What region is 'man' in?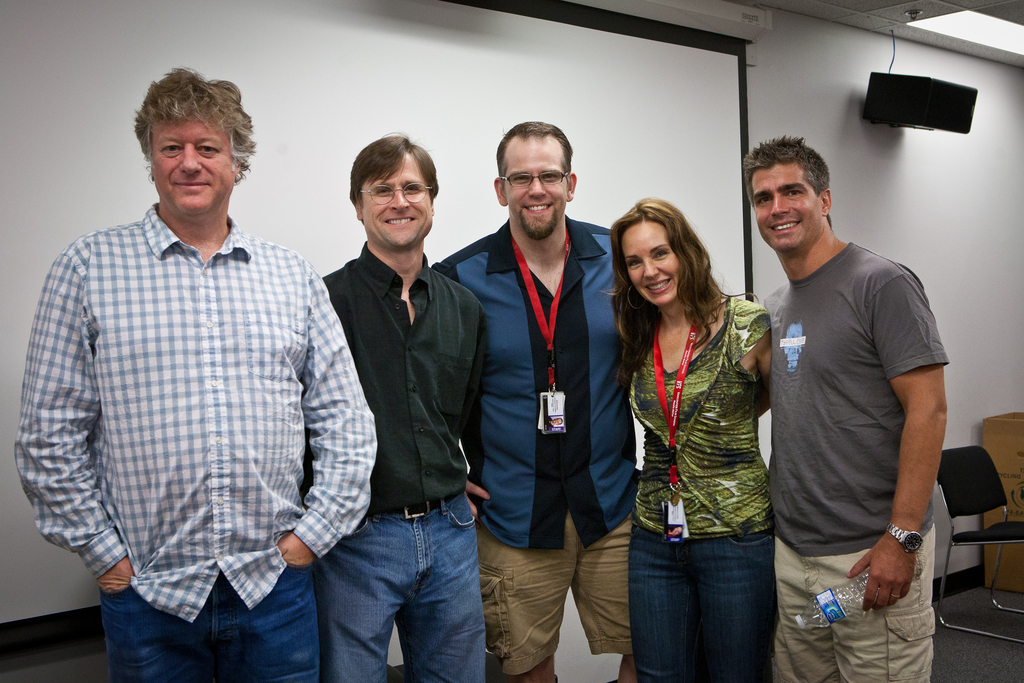
(left=297, top=129, right=488, bottom=682).
